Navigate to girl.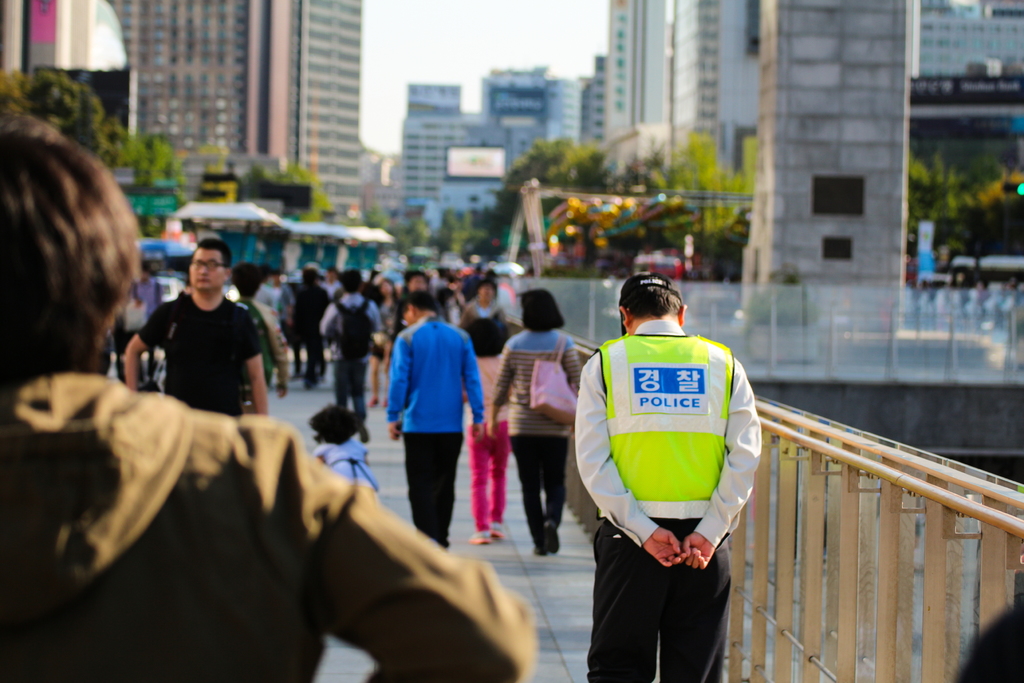
Navigation target: box(465, 311, 506, 545).
